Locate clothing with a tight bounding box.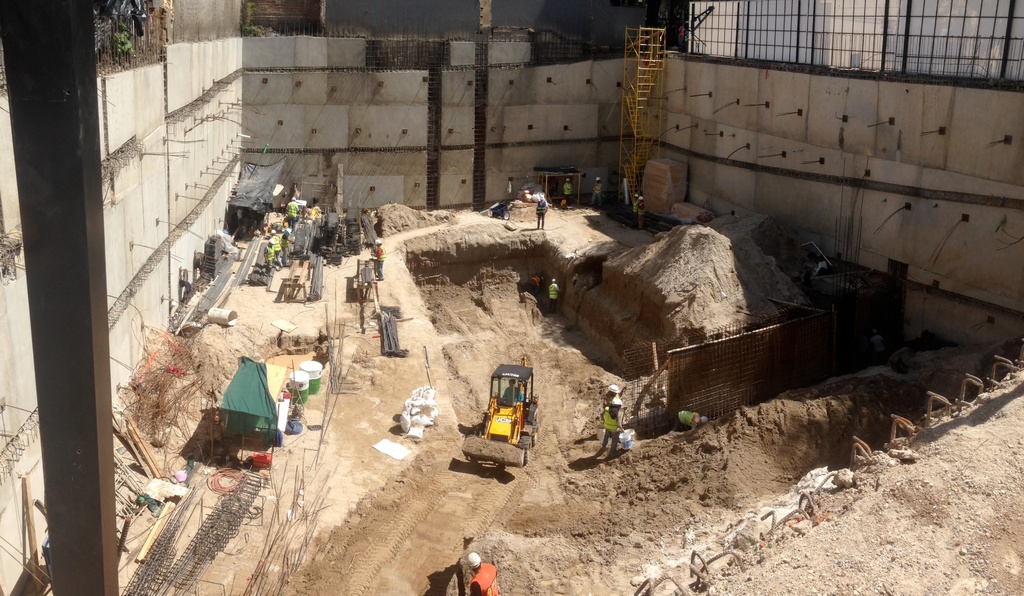
crop(602, 407, 622, 453).
